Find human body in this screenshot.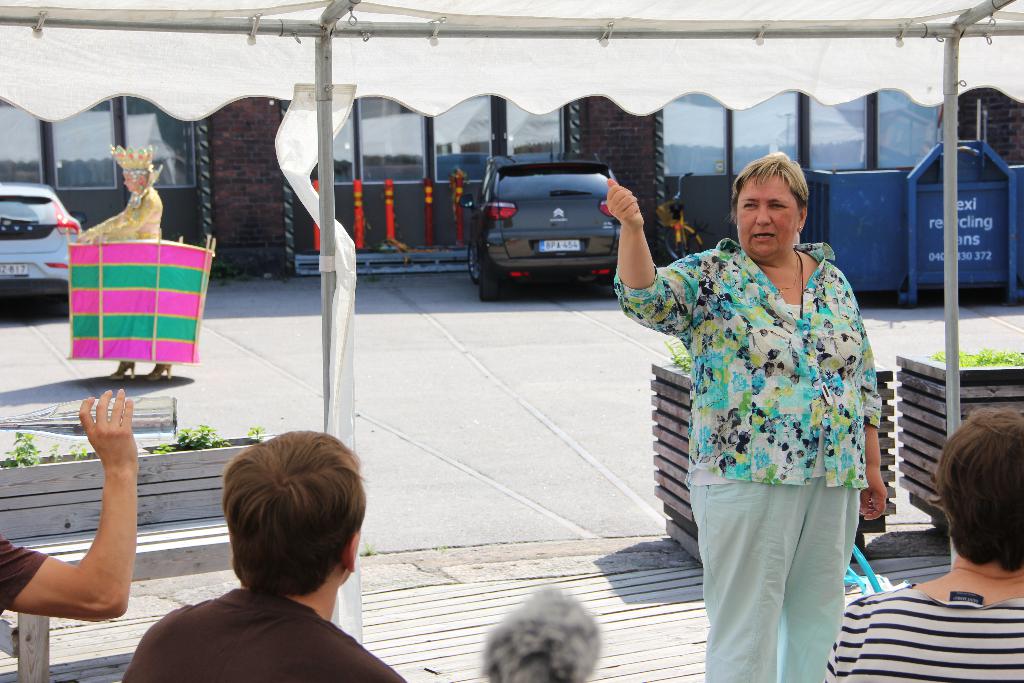
The bounding box for human body is (136,437,402,682).
